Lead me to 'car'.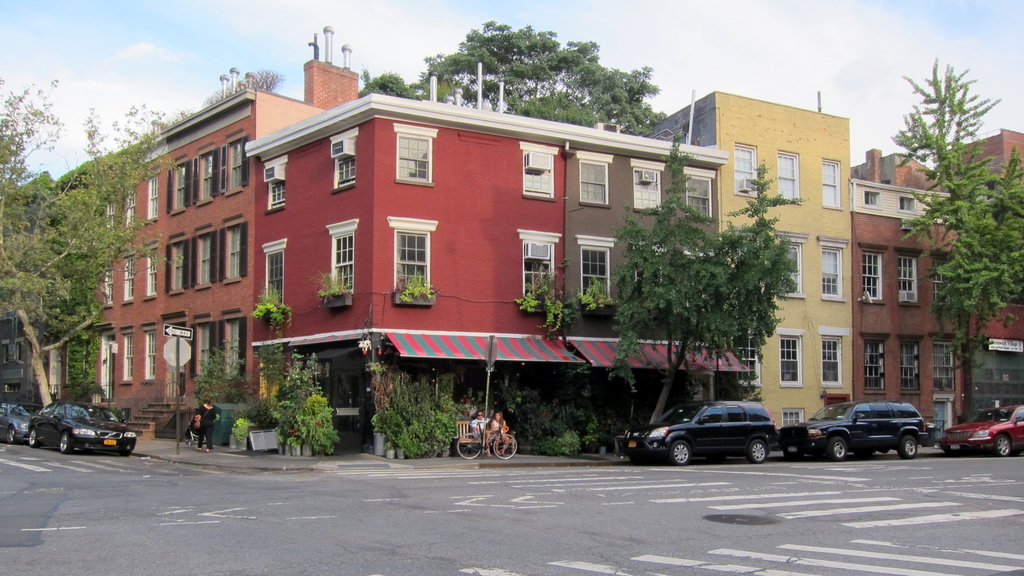
Lead to [780,397,935,467].
